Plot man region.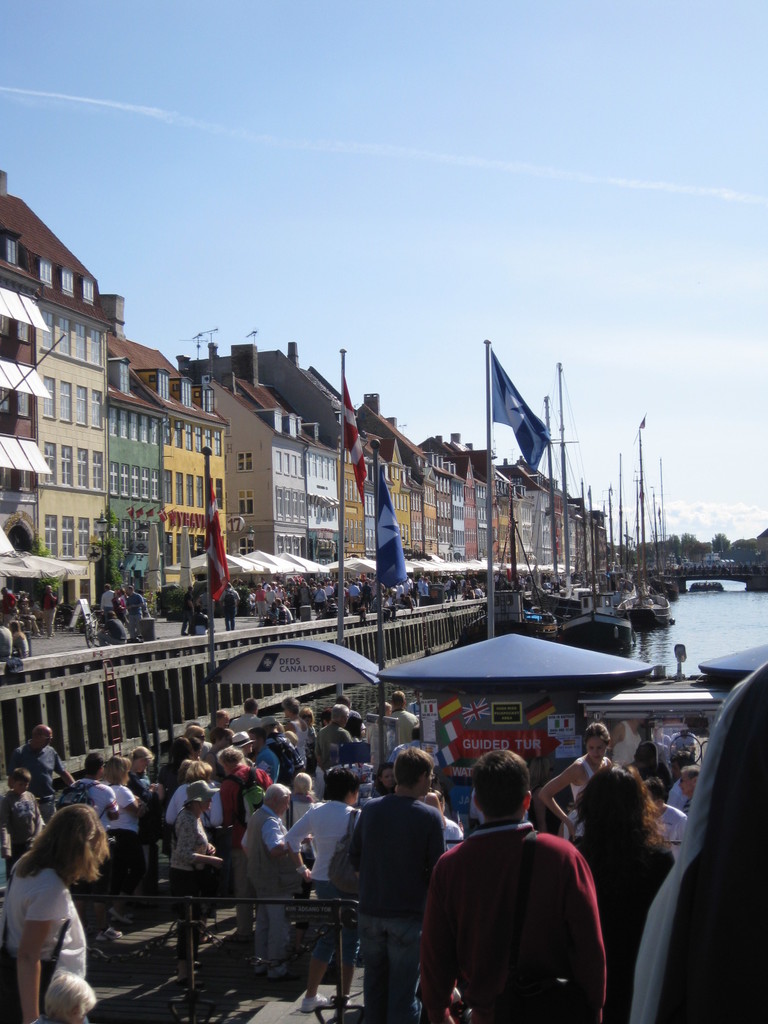
Plotted at 127, 748, 170, 796.
